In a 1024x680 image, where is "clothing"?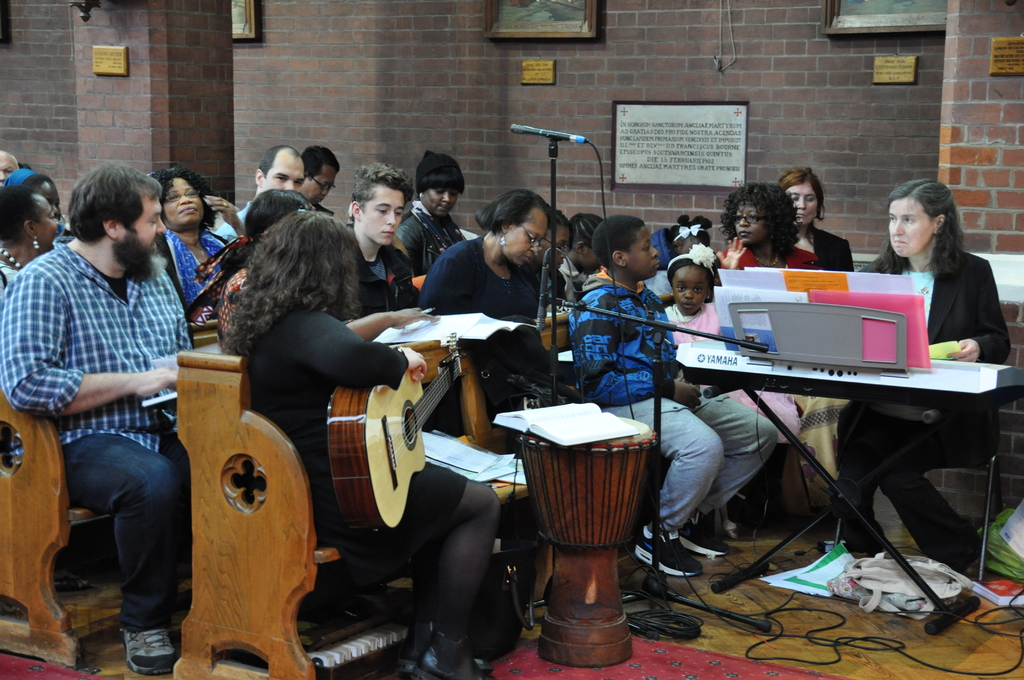
<box>0,260,17,293</box>.
